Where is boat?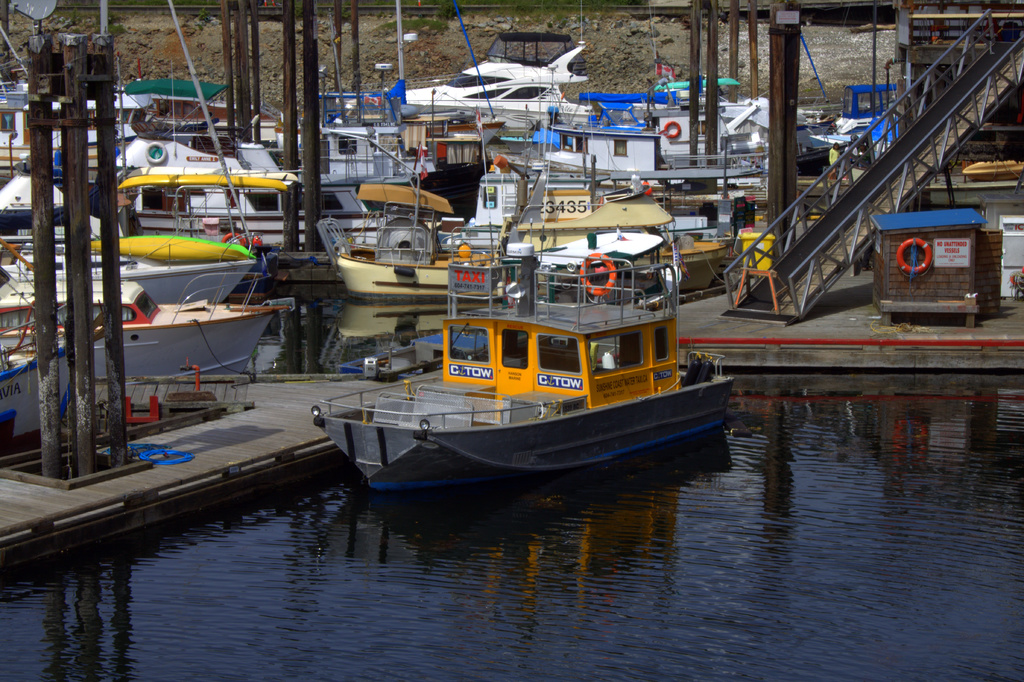
<box>0,266,259,402</box>.
